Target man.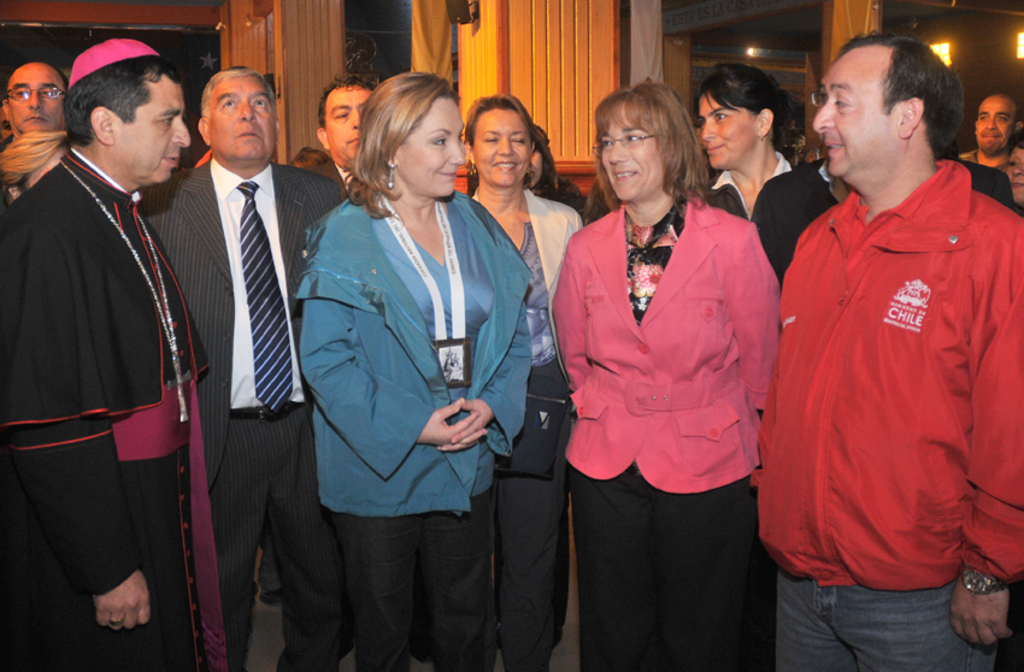
Target region: {"left": 314, "top": 76, "right": 382, "bottom": 199}.
